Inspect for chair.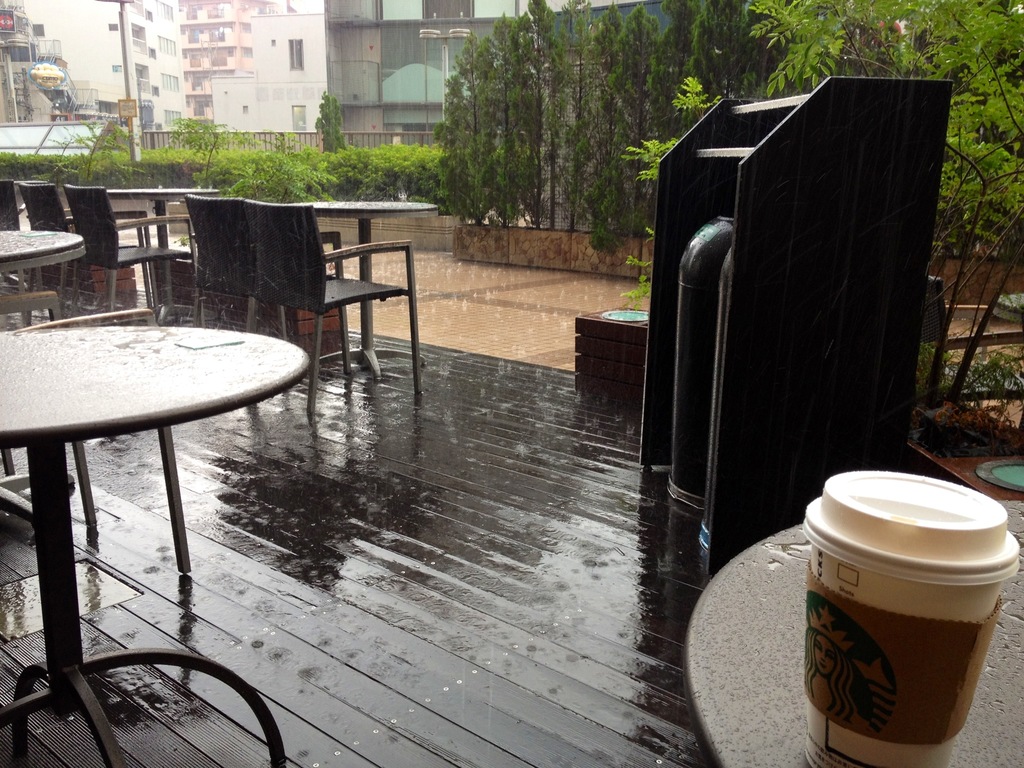
Inspection: <bbox>180, 196, 312, 365</bbox>.
